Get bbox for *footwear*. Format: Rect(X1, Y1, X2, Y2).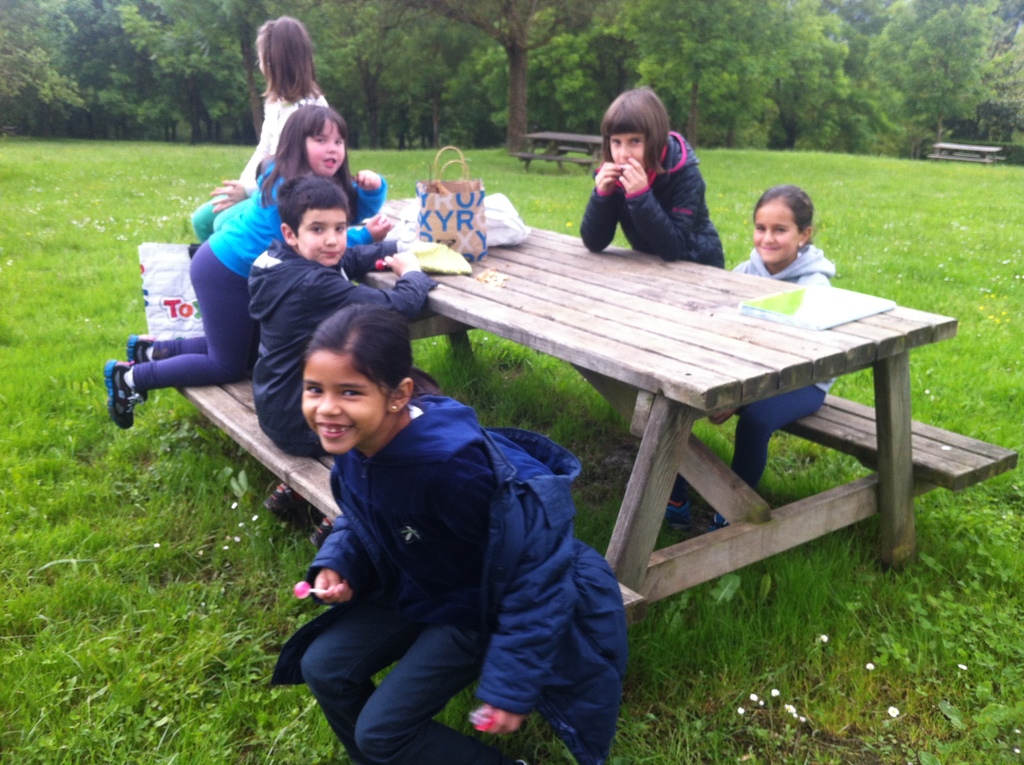
Rect(125, 329, 157, 362).
